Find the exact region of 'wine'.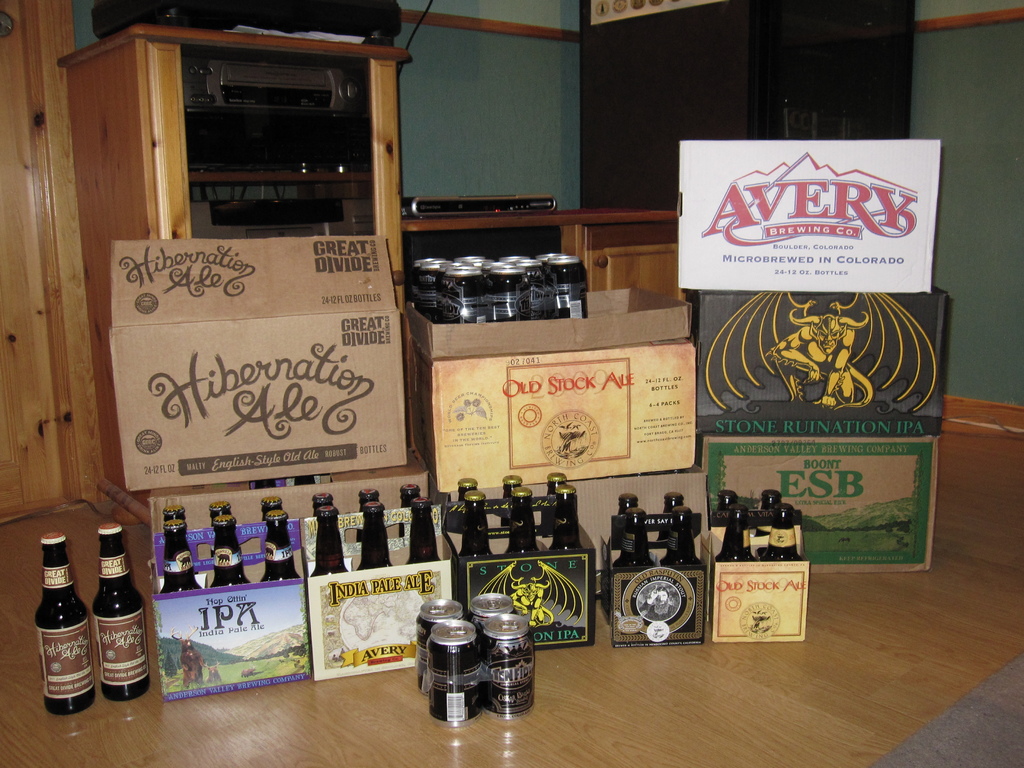
Exact region: crop(465, 466, 502, 556).
